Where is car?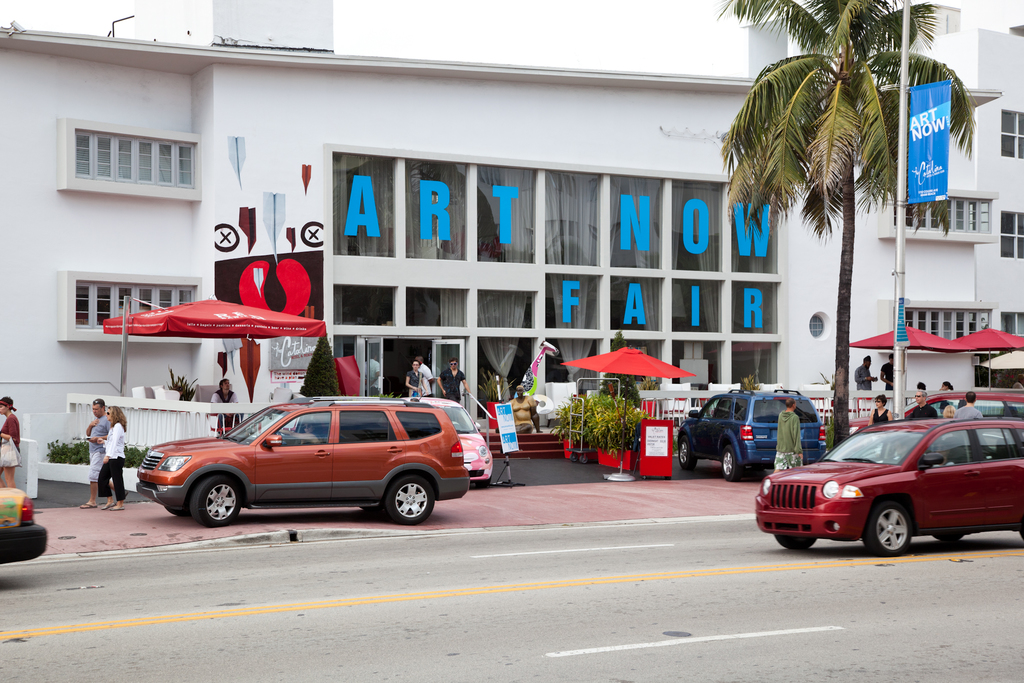
[401,397,495,488].
